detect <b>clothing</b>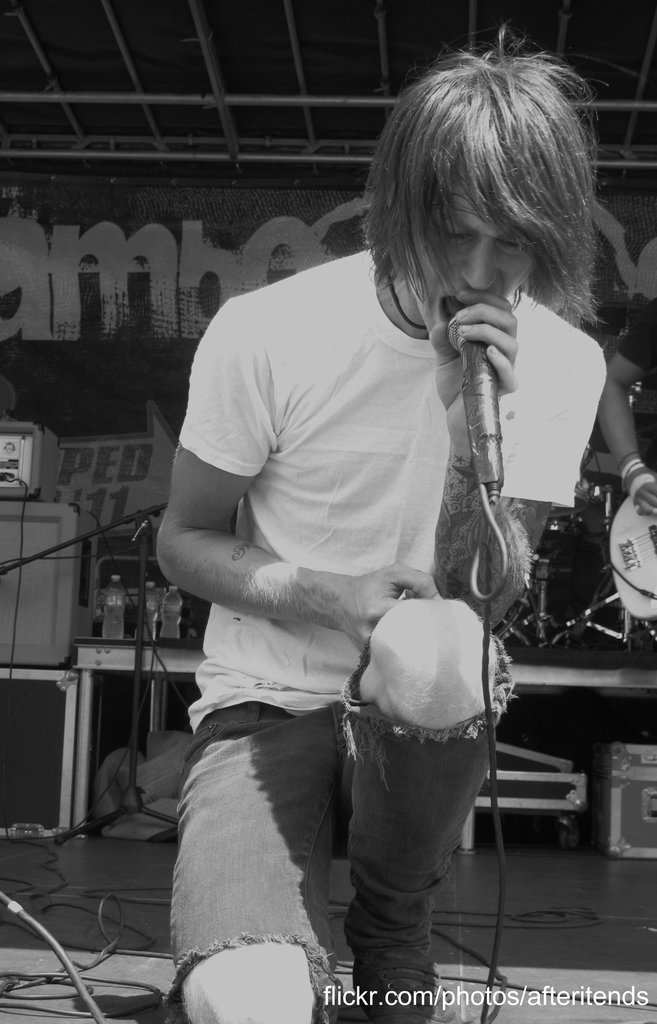
(x1=619, y1=302, x2=656, y2=369)
